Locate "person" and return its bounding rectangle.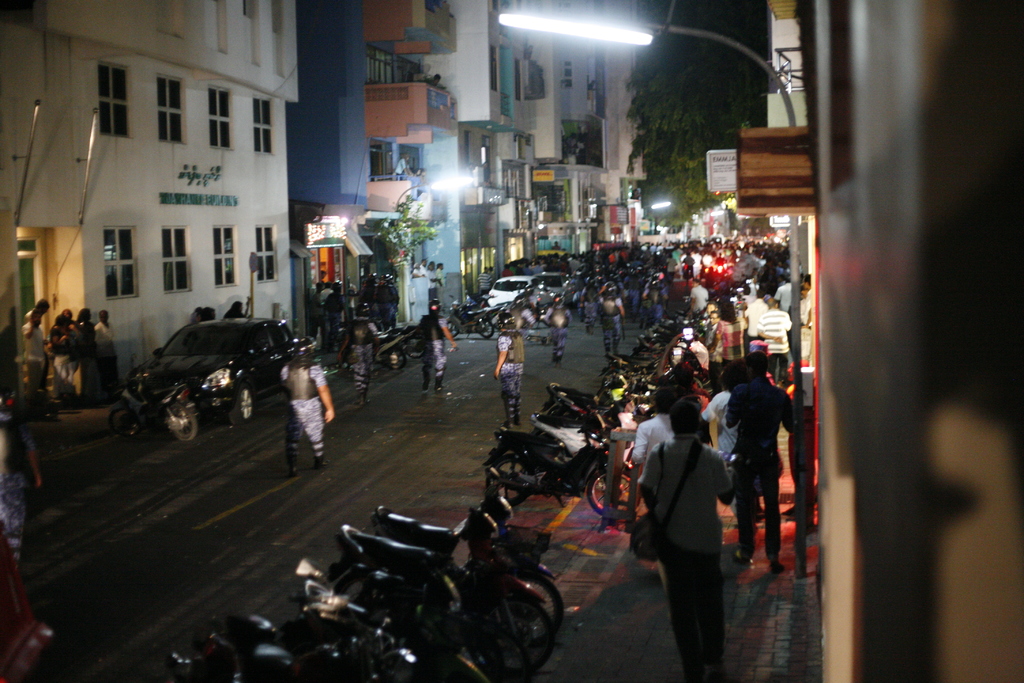
crop(279, 347, 330, 477).
